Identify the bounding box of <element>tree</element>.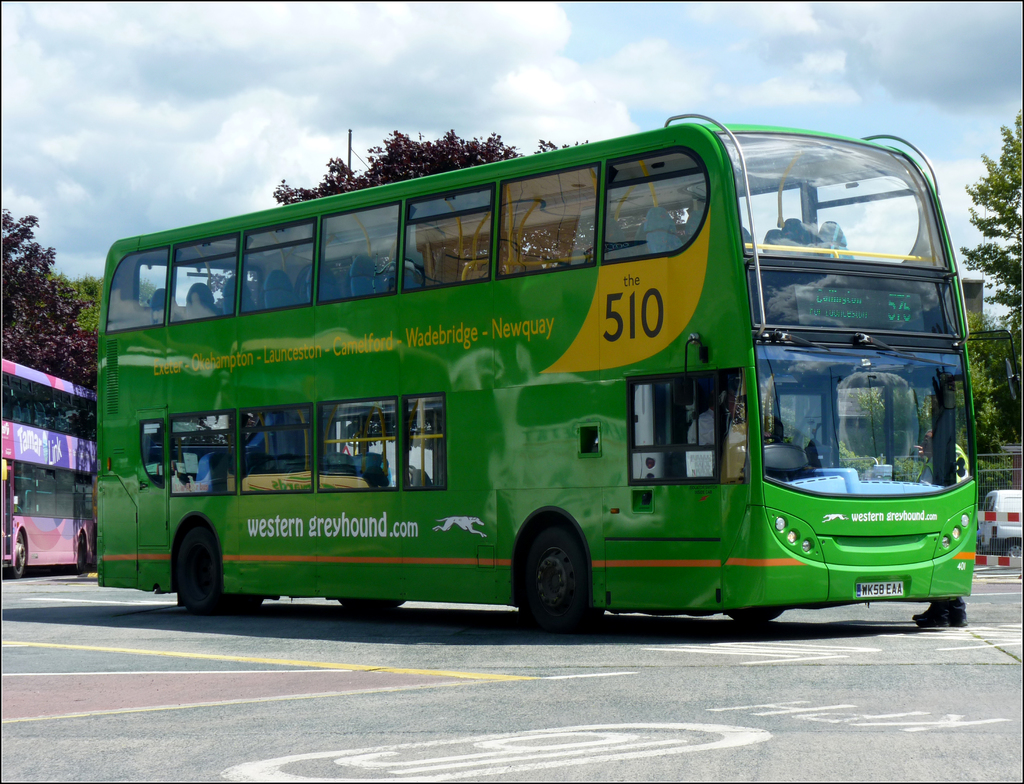
961 110 1023 492.
